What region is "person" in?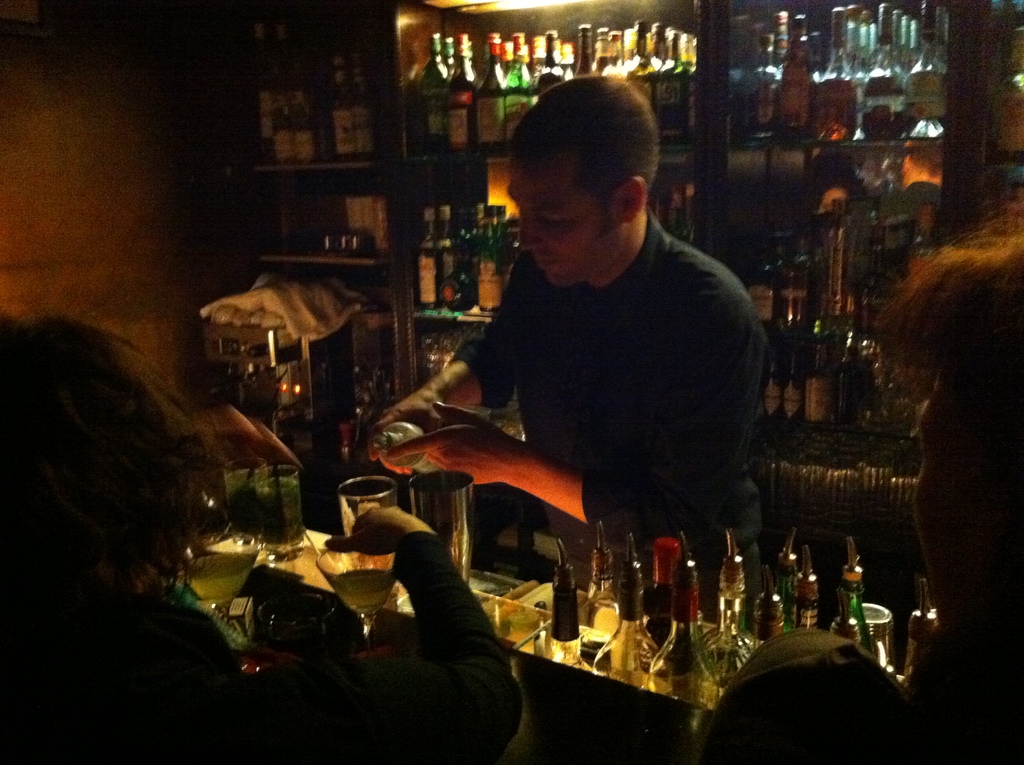
BBox(368, 60, 766, 626).
